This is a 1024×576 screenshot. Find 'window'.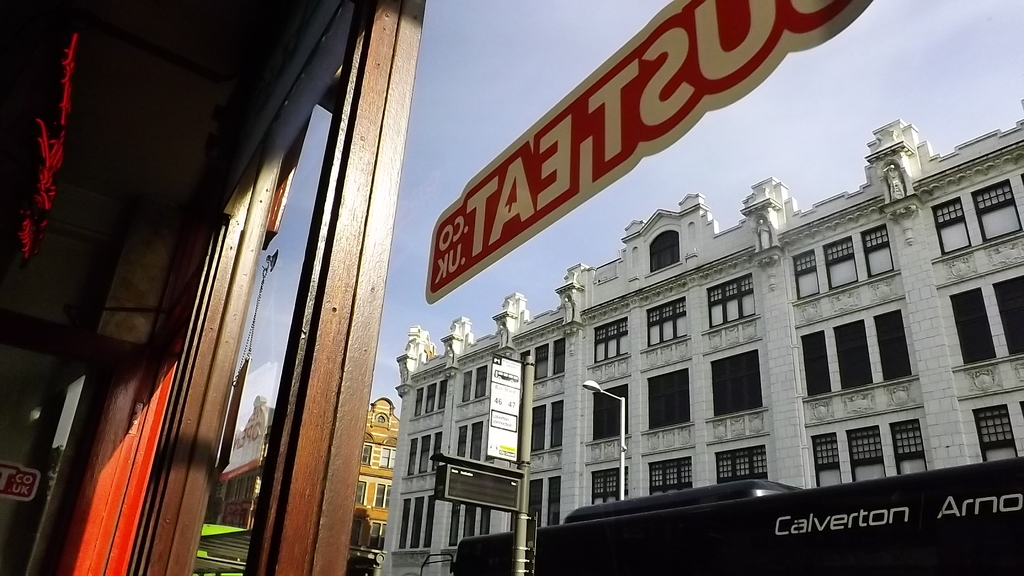
Bounding box: <box>708,335,764,420</box>.
